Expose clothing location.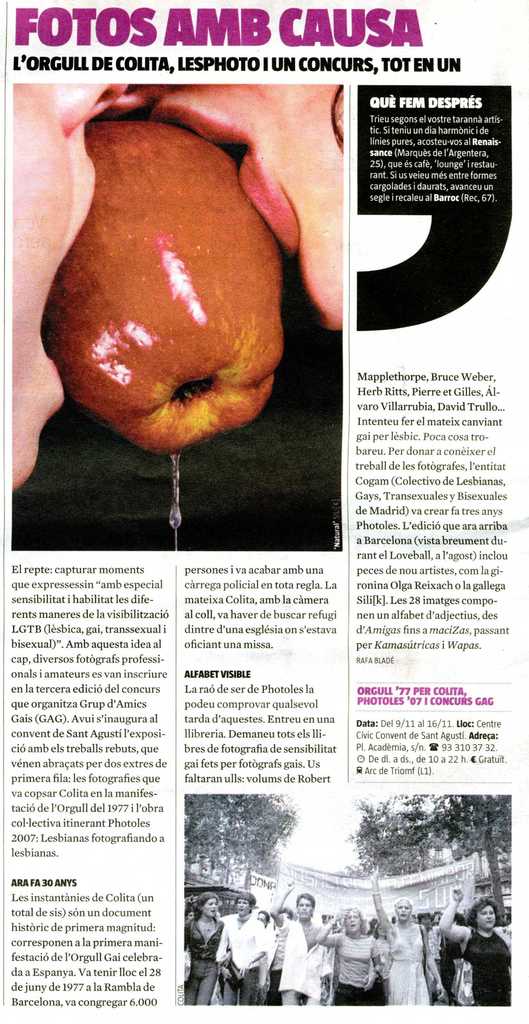
Exposed at 463:925:514:1004.
